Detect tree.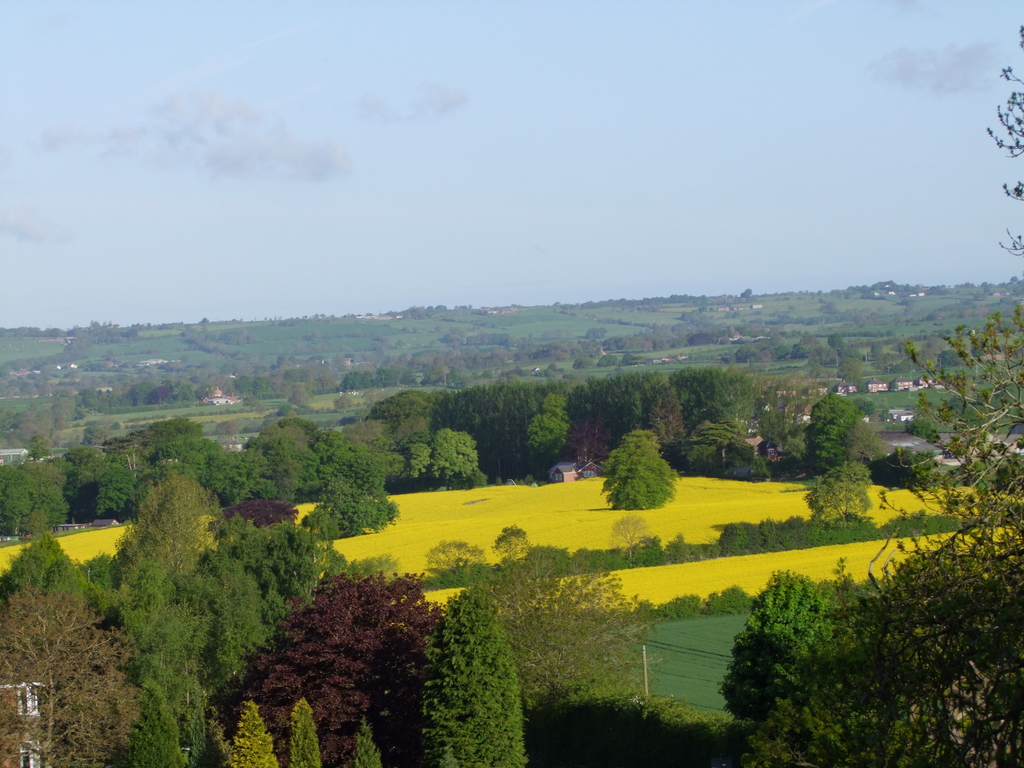
Detected at l=109, t=440, r=161, b=481.
